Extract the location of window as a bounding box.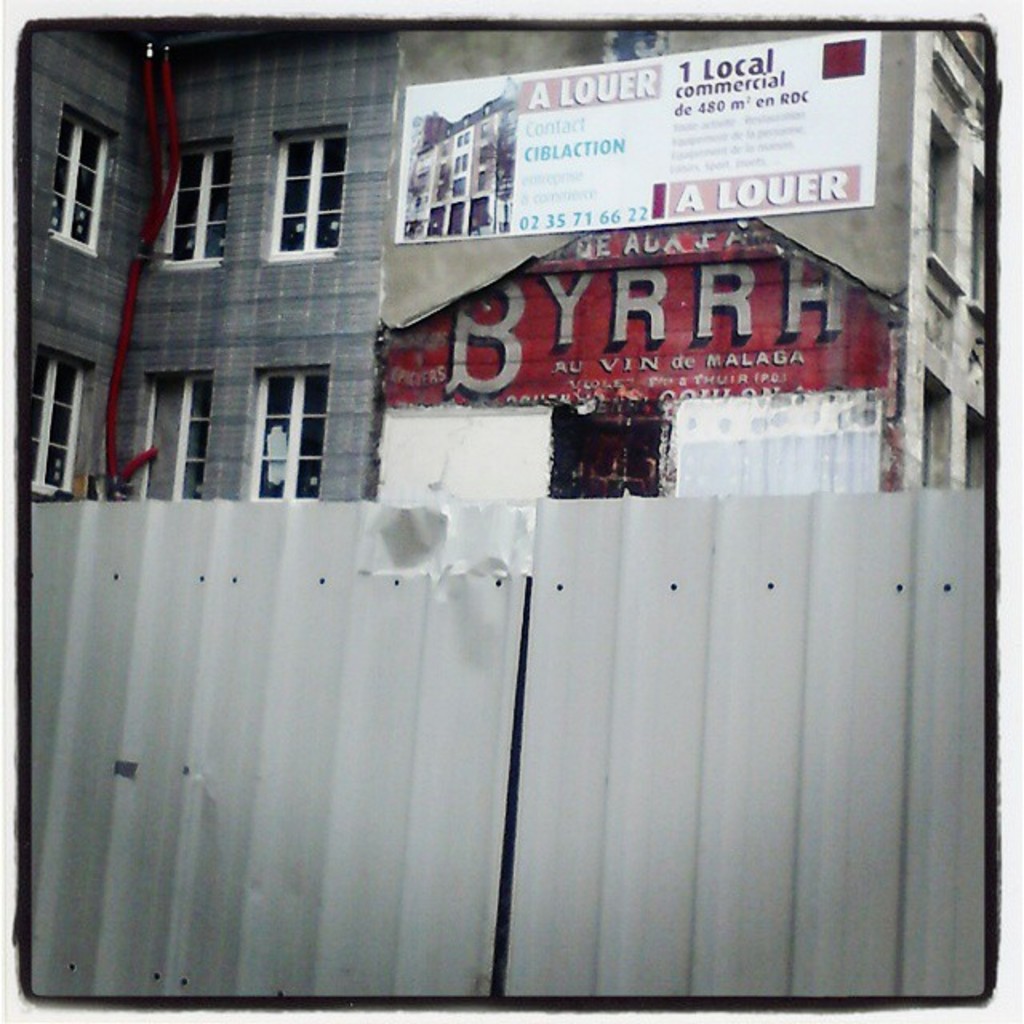
[left=914, top=368, right=957, bottom=501].
